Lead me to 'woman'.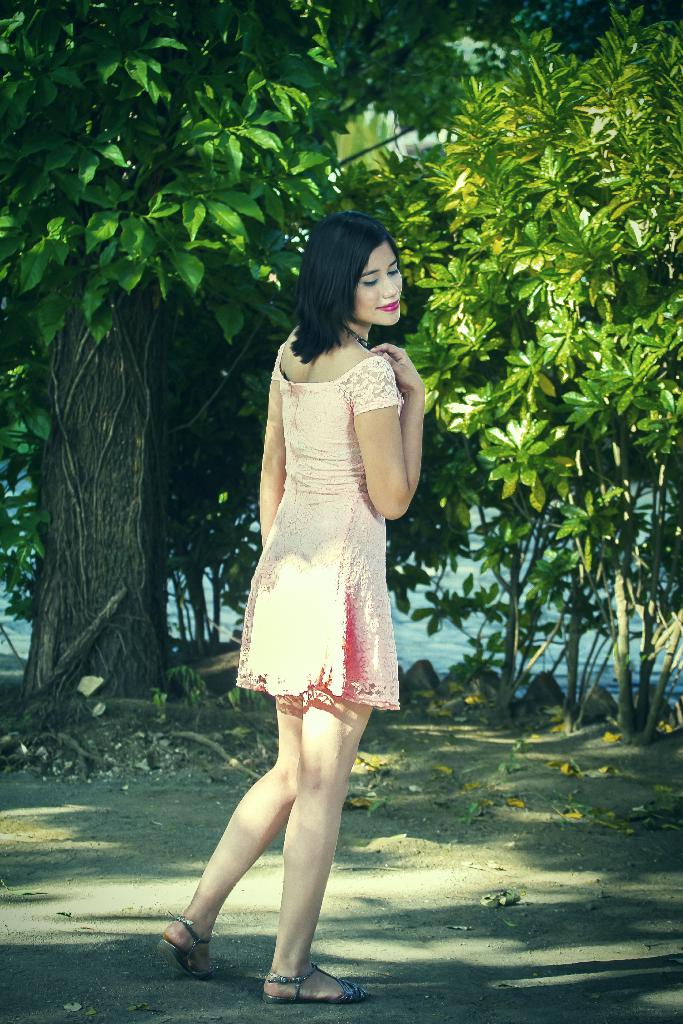
Lead to detection(217, 207, 440, 828).
